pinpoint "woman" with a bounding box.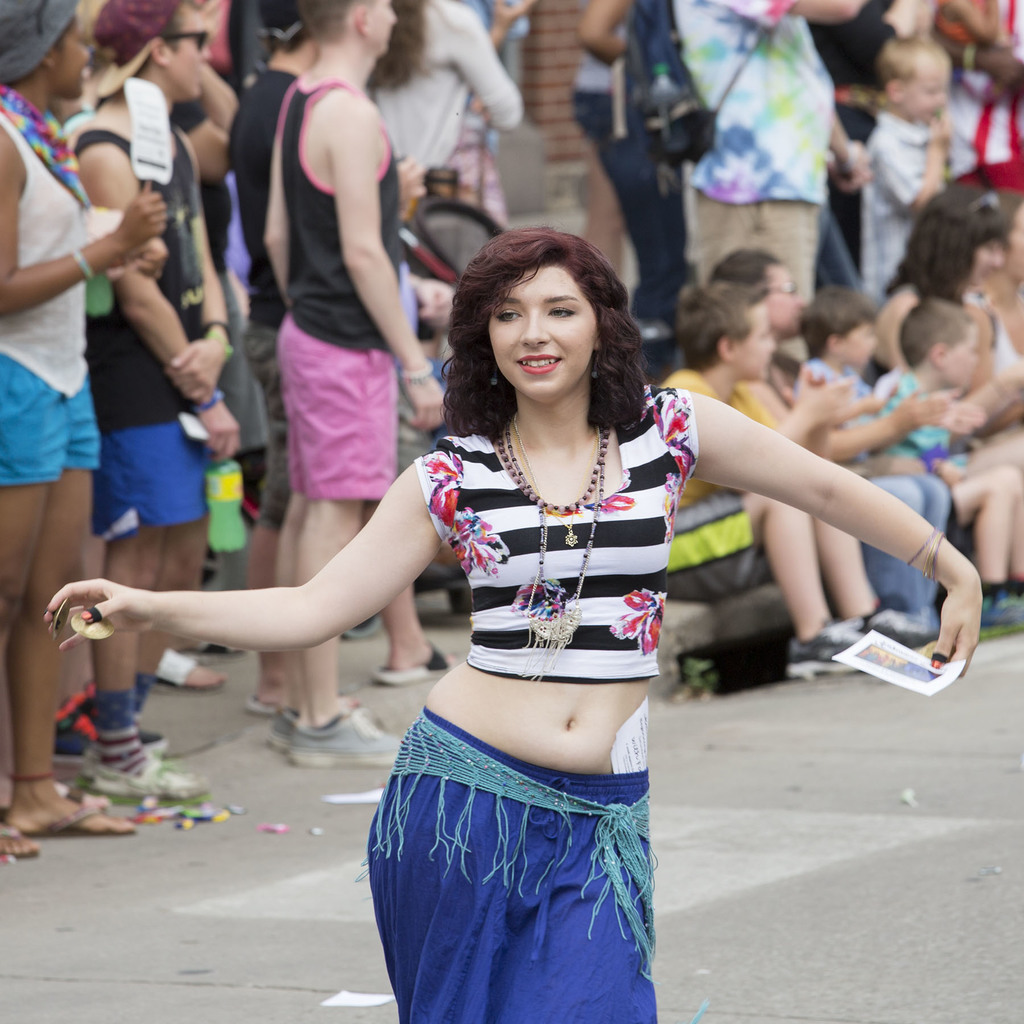
43, 227, 981, 1023.
